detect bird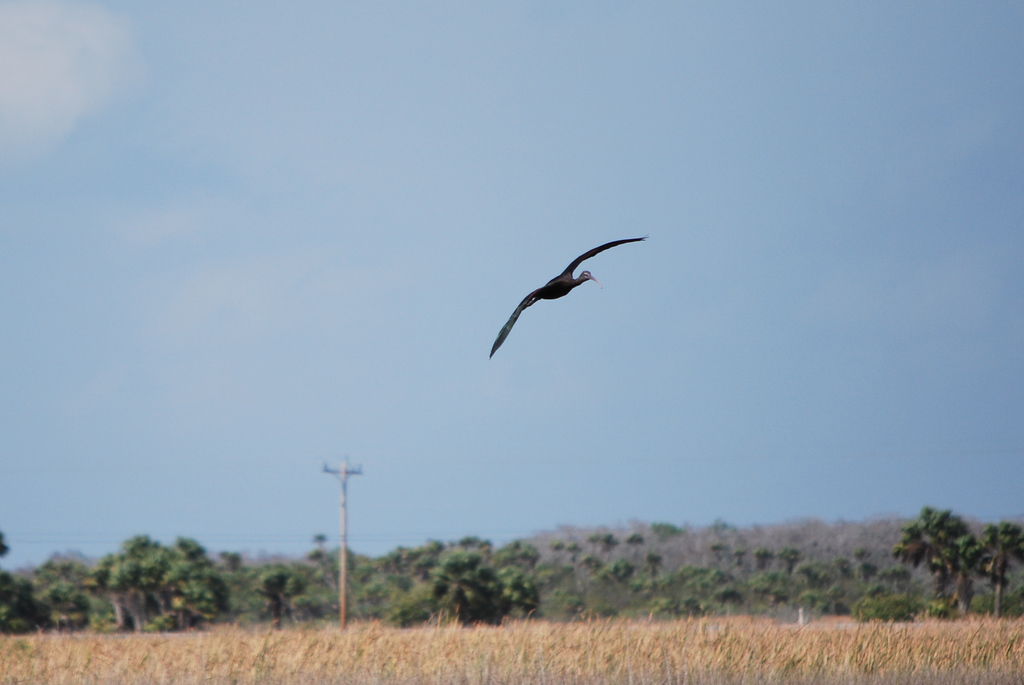
left=485, top=227, right=650, bottom=363
